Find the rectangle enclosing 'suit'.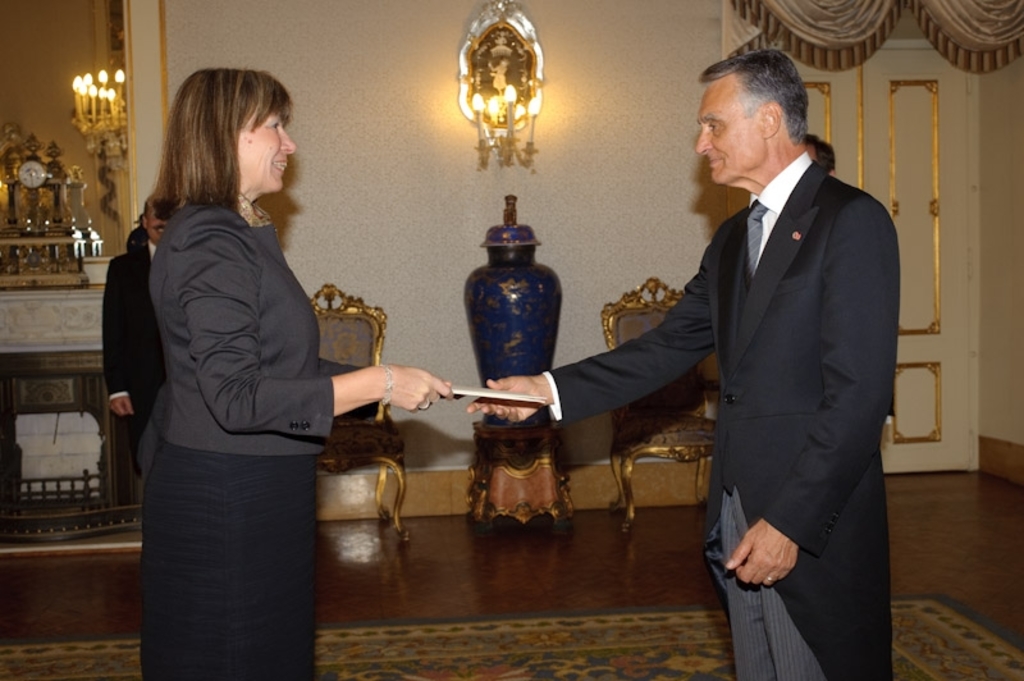
150,198,381,460.
